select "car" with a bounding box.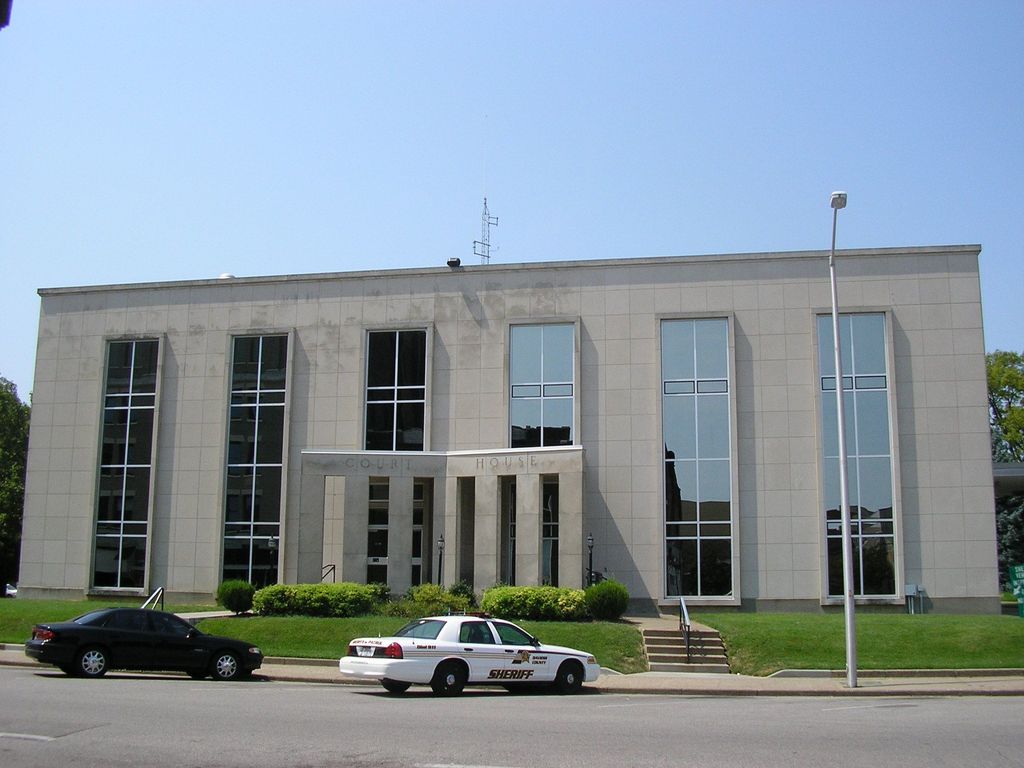
{"x1": 26, "y1": 598, "x2": 262, "y2": 677}.
